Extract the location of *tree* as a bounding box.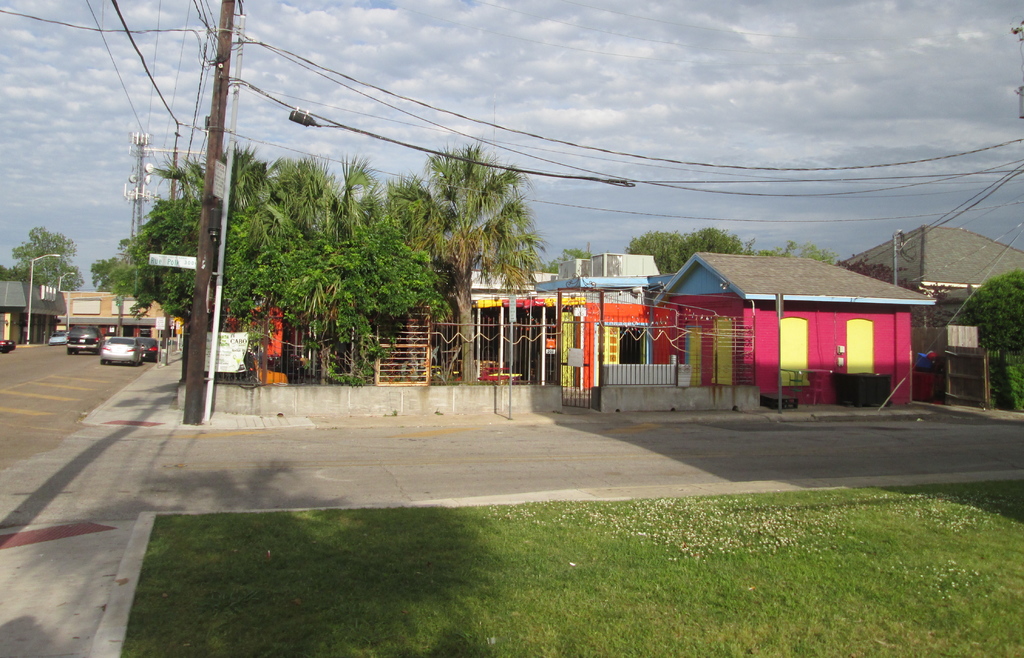
bbox=(637, 224, 771, 277).
